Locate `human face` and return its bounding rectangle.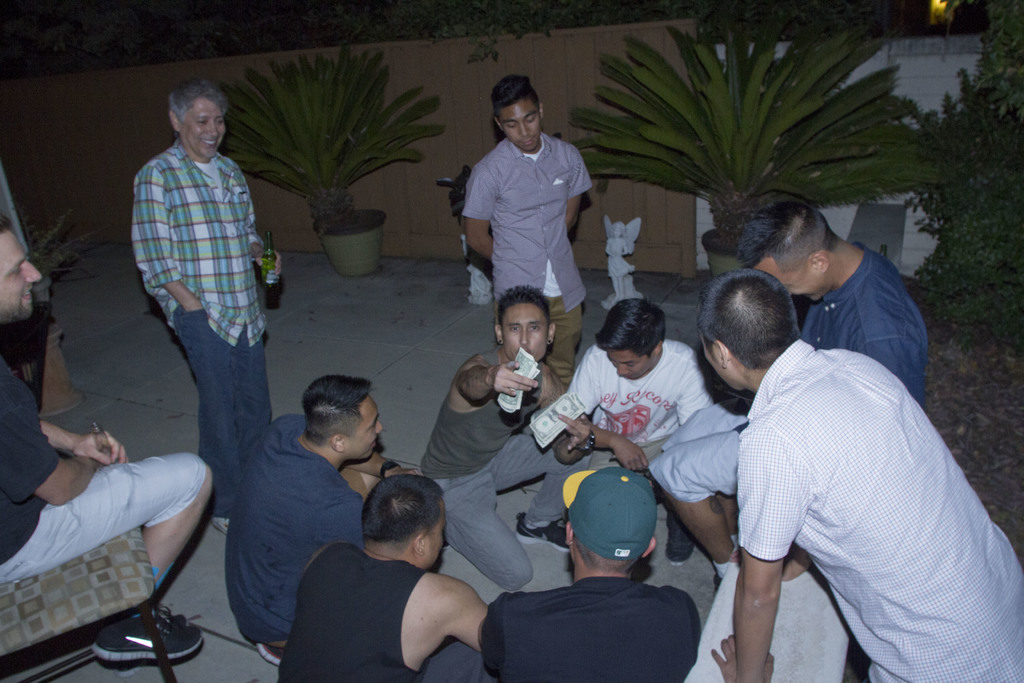
BBox(756, 259, 833, 300).
